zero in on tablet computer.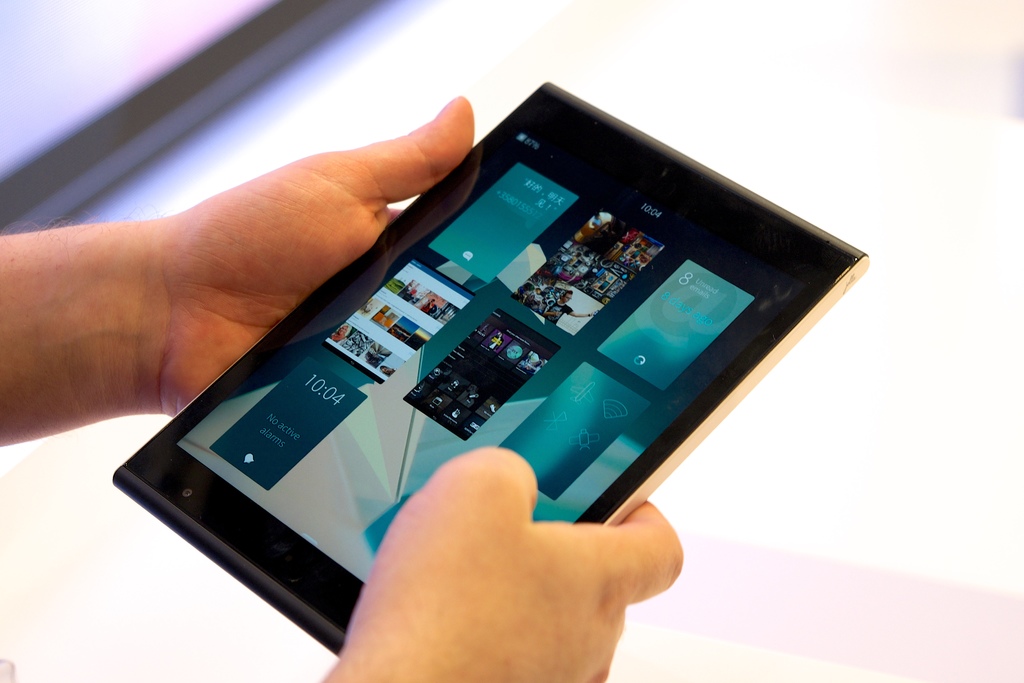
Zeroed in: bbox(112, 78, 872, 657).
